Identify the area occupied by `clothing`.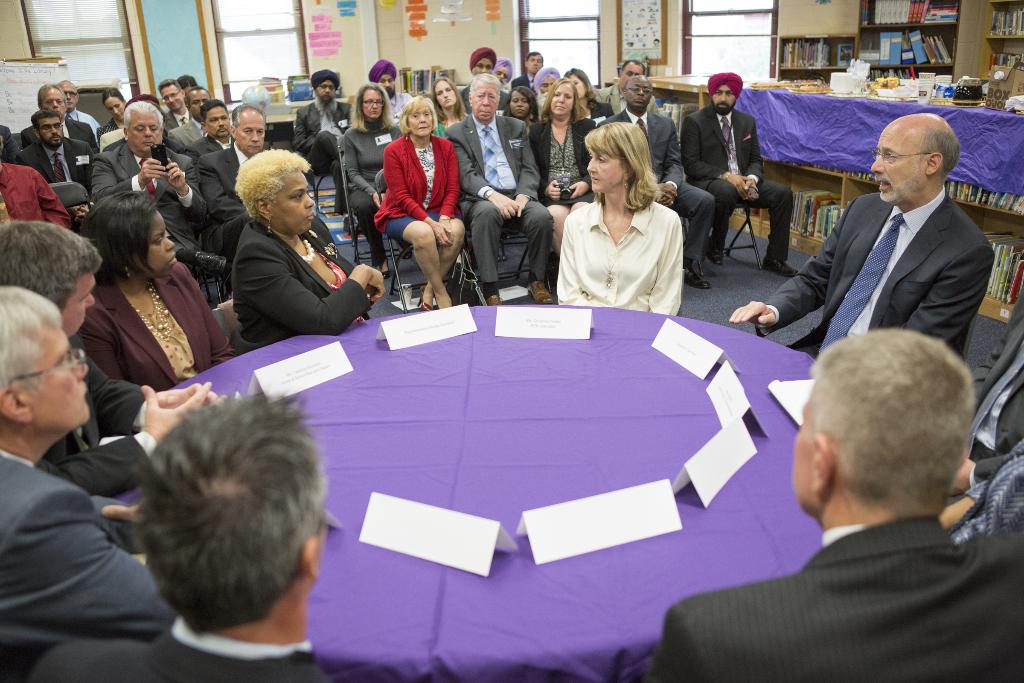
Area: 529, 111, 616, 283.
